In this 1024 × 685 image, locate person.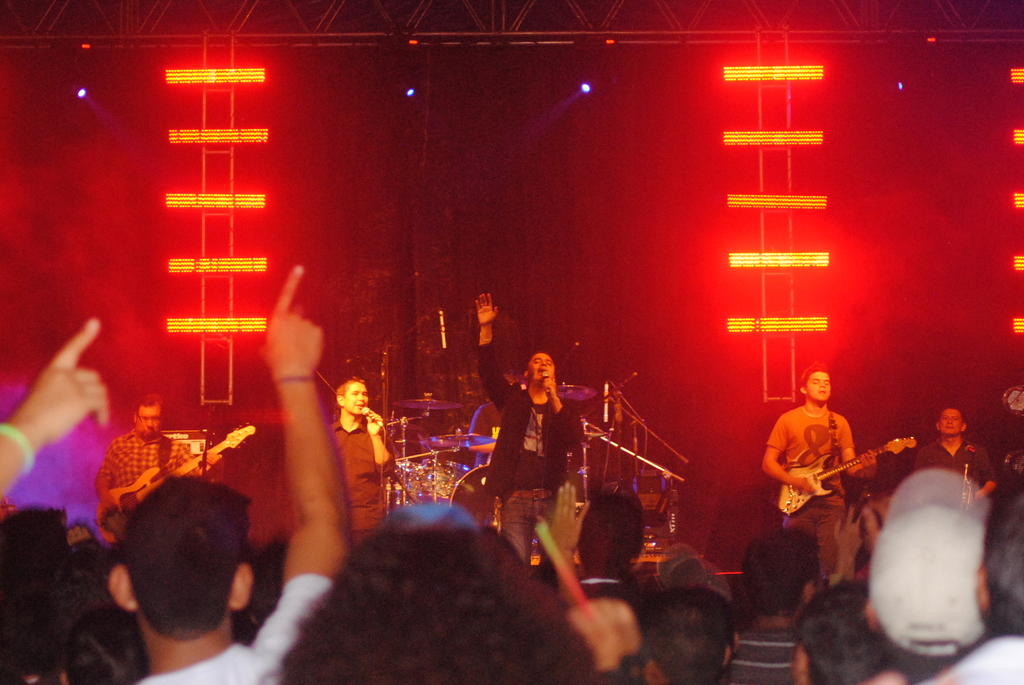
Bounding box: x1=909, y1=402, x2=998, y2=507.
